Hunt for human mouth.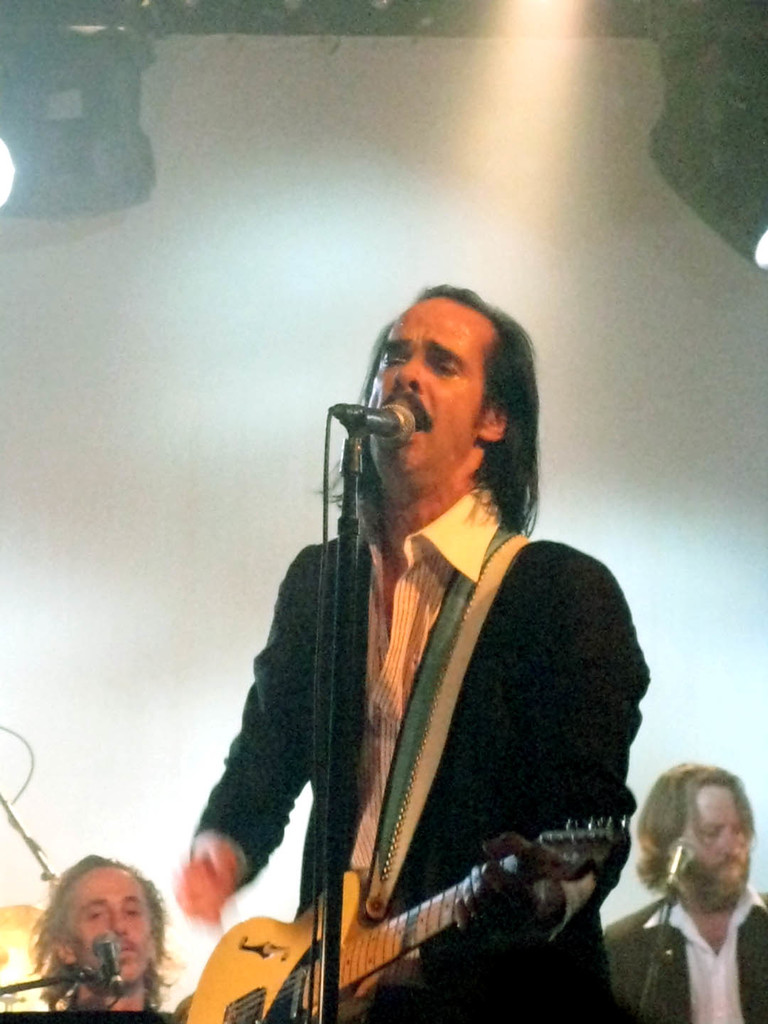
Hunted down at (left=379, top=393, right=434, bottom=446).
